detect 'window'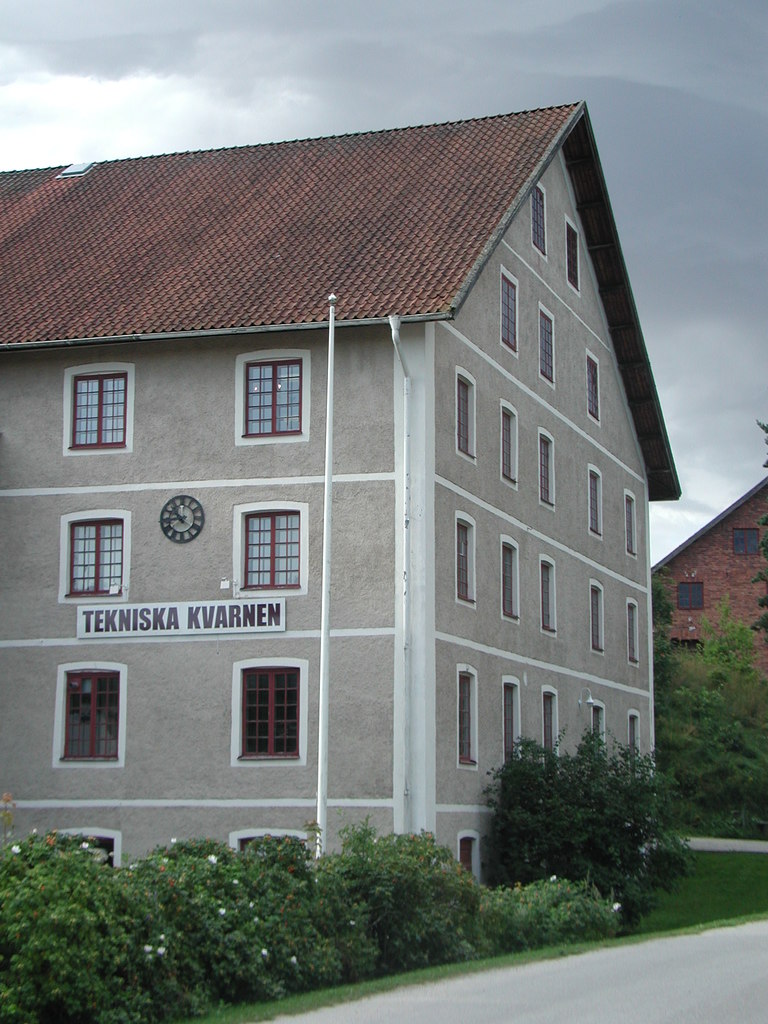
[x1=244, y1=509, x2=302, y2=589]
